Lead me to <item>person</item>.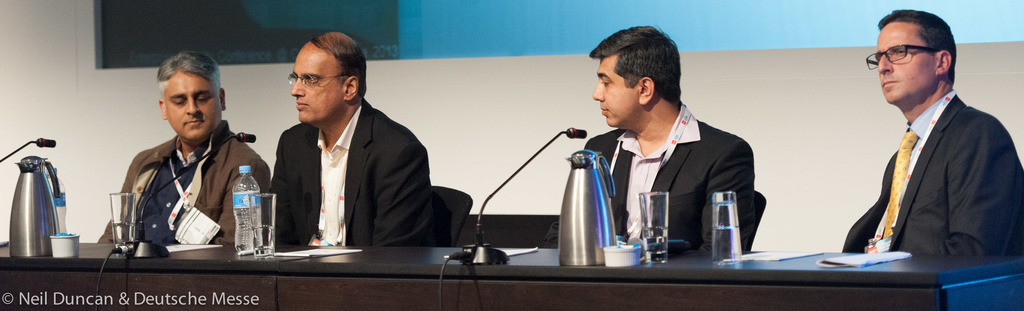
Lead to x1=842 y1=10 x2=1023 y2=253.
